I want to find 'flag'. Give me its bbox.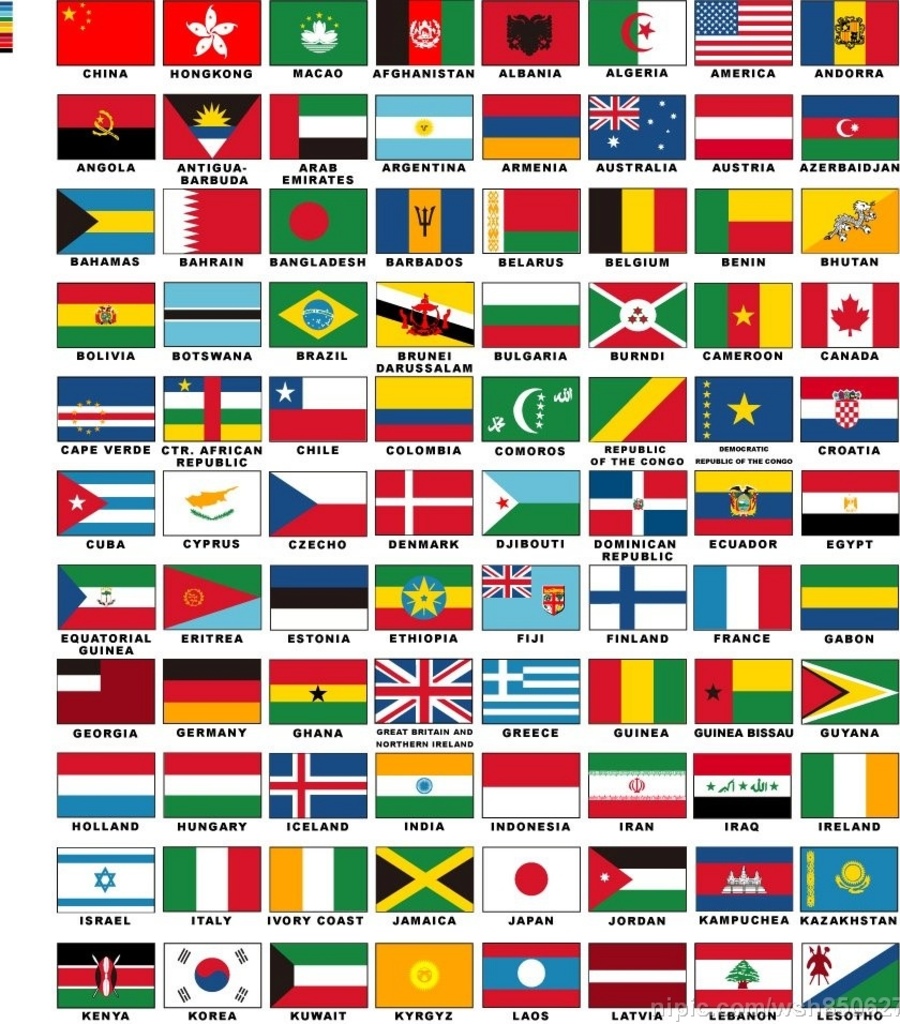
crop(479, 372, 582, 441).
